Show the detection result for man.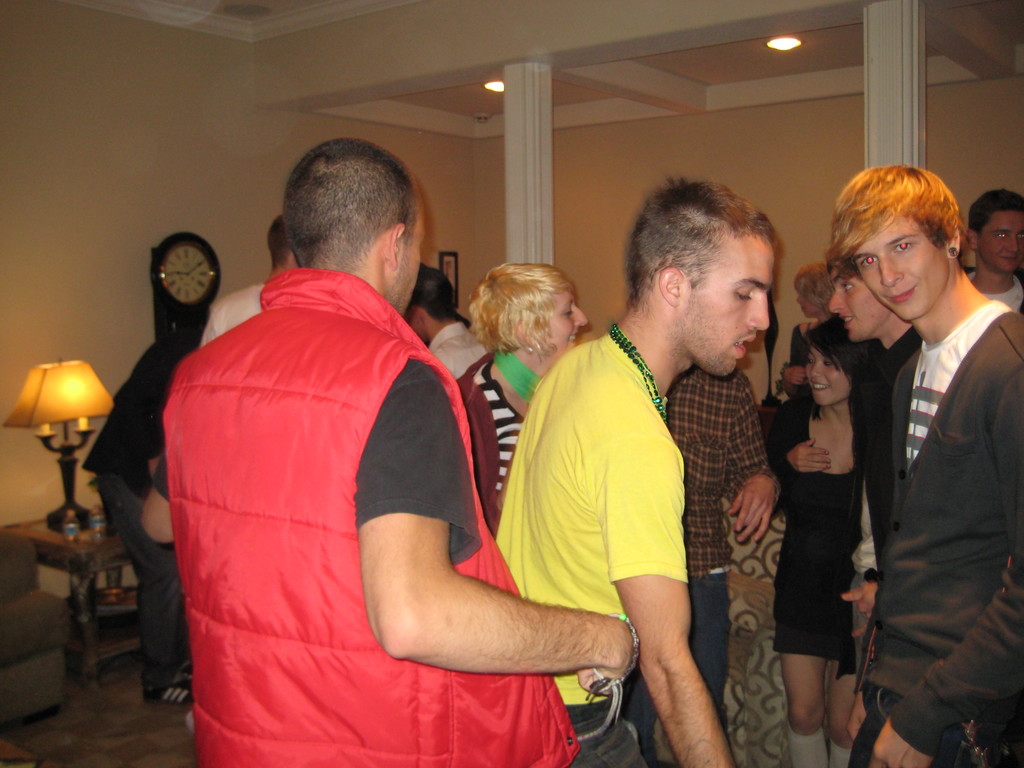
<bbox>465, 172, 787, 760</bbox>.
